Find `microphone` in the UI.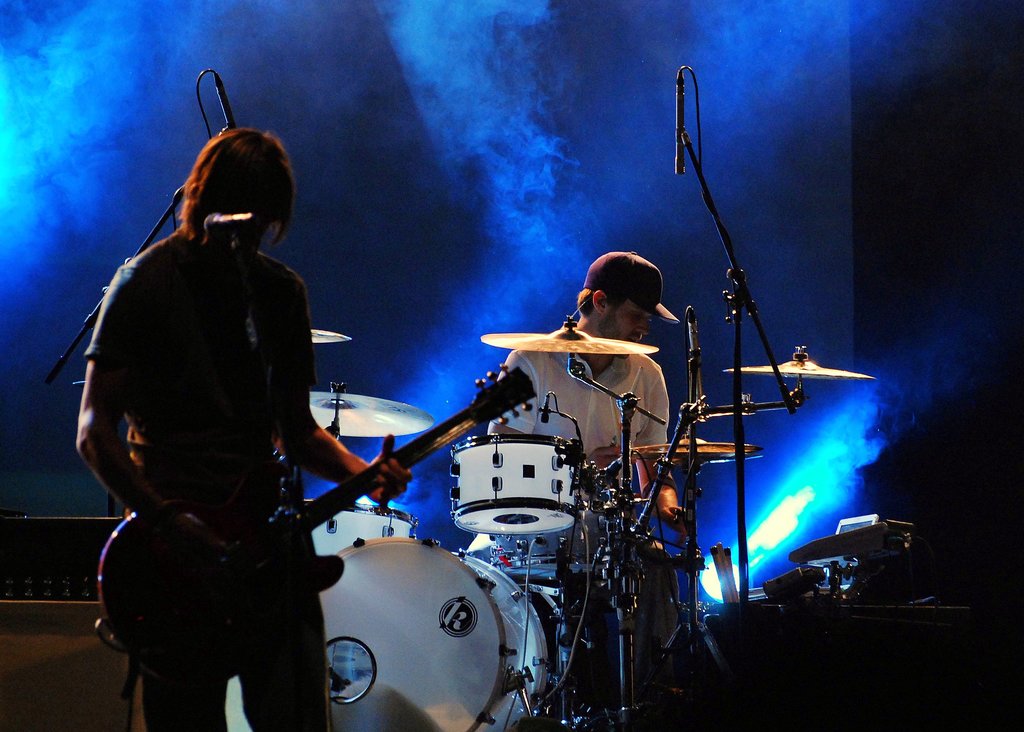
UI element at {"left": 672, "top": 69, "right": 684, "bottom": 171}.
